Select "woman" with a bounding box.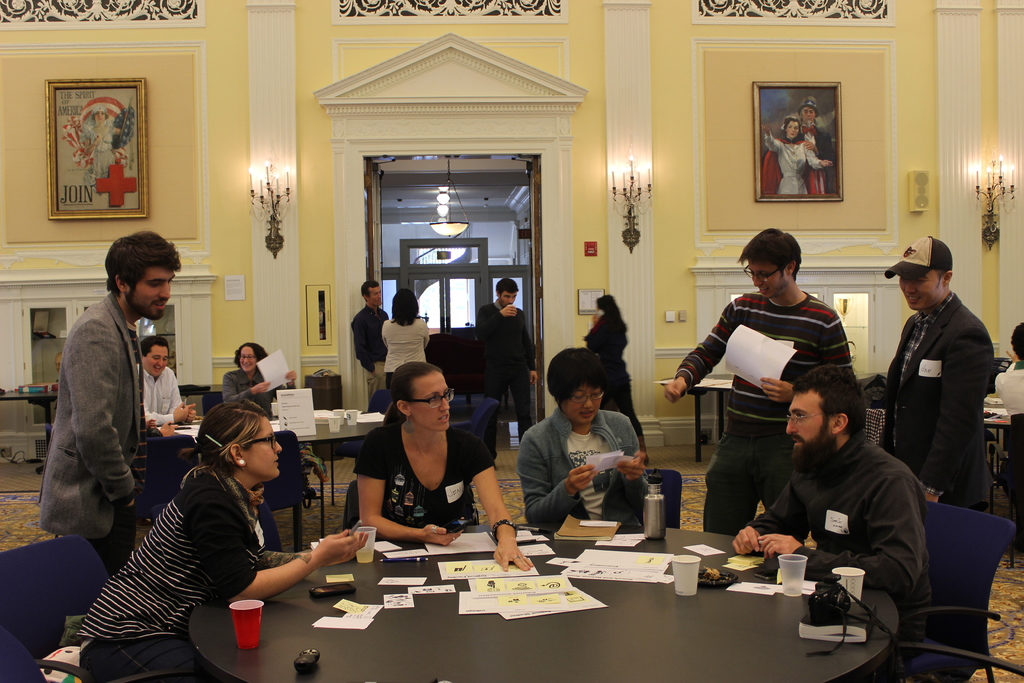
[x1=584, y1=293, x2=640, y2=436].
